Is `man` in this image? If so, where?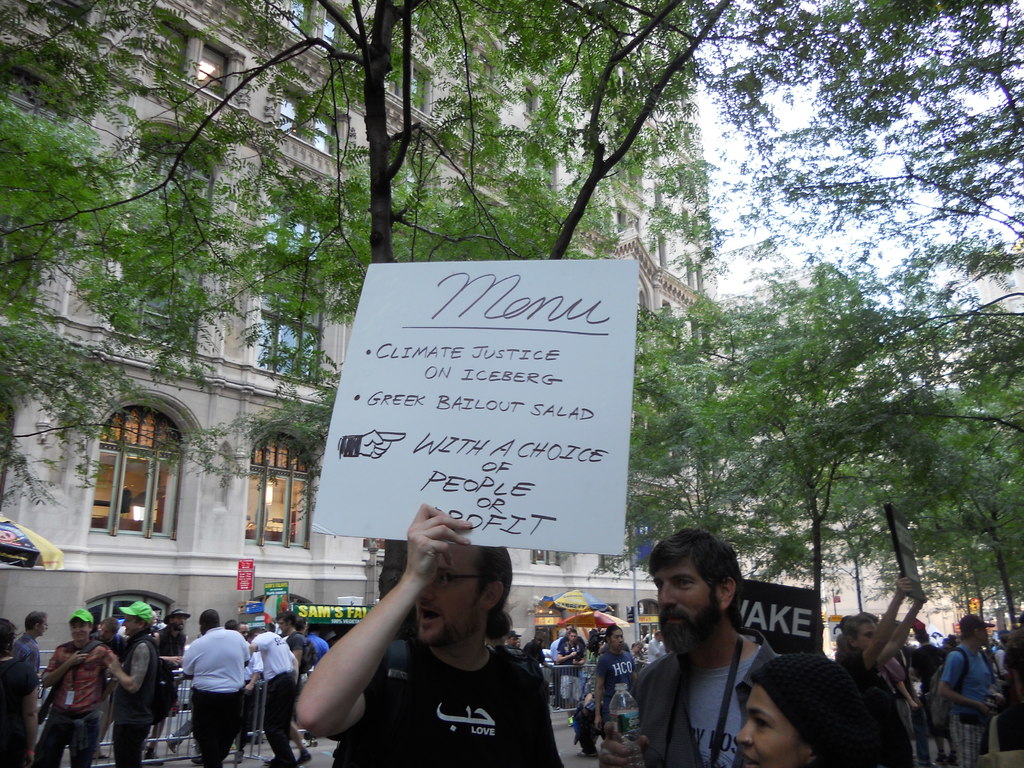
Yes, at detection(34, 609, 120, 767).
